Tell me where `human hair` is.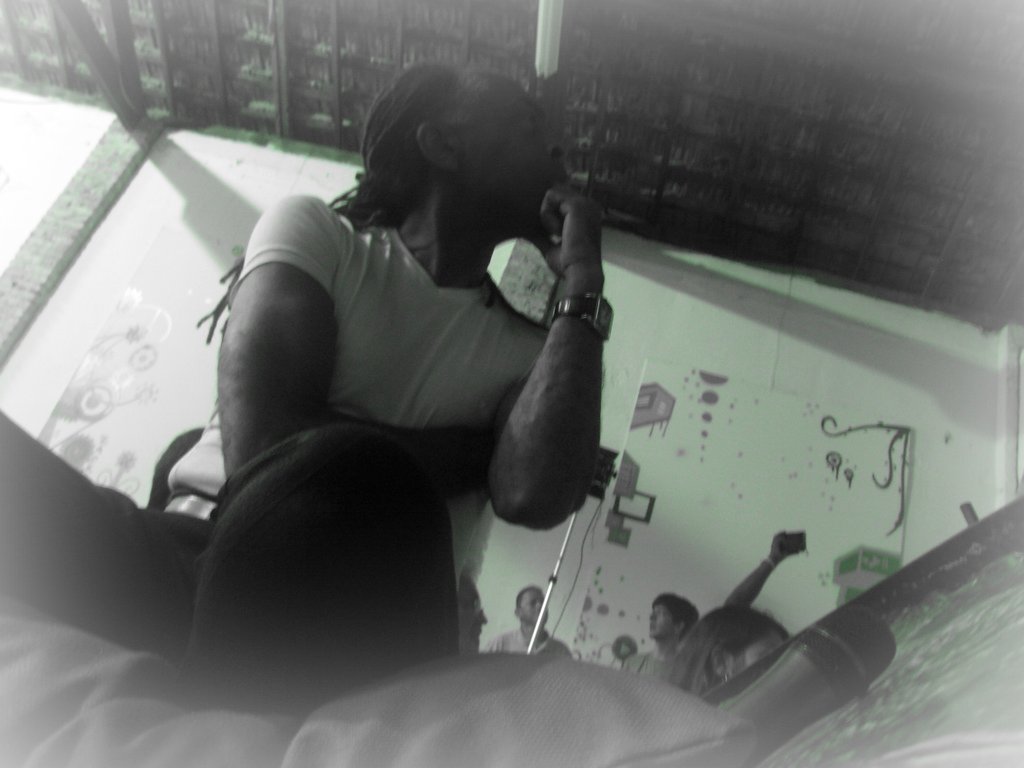
`human hair` is at 661,600,794,696.
